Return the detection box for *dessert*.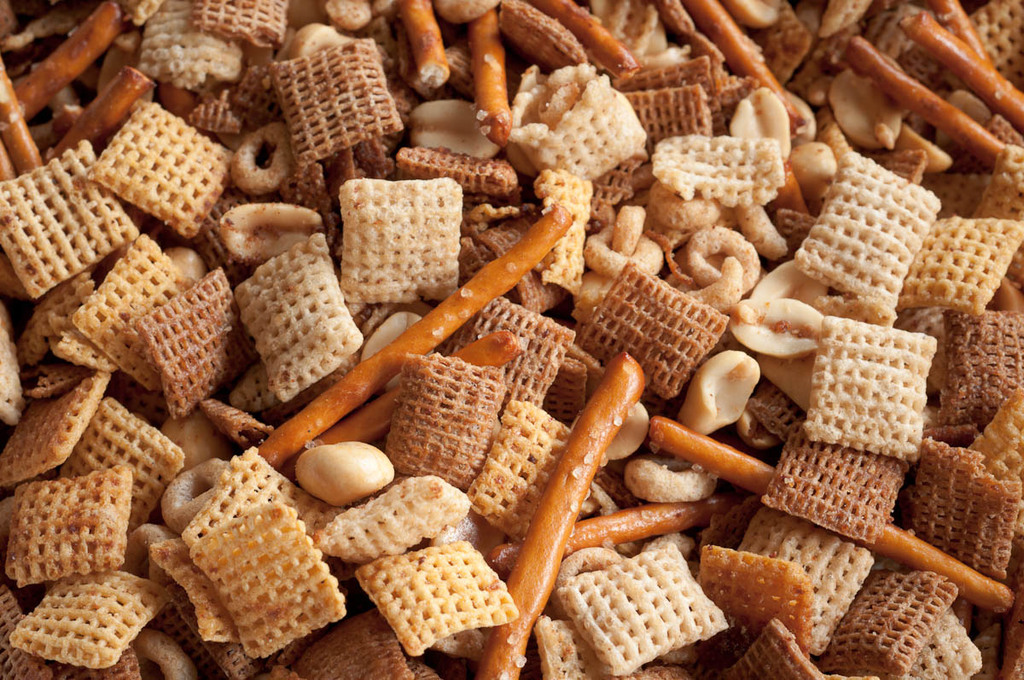
[18,572,168,663].
